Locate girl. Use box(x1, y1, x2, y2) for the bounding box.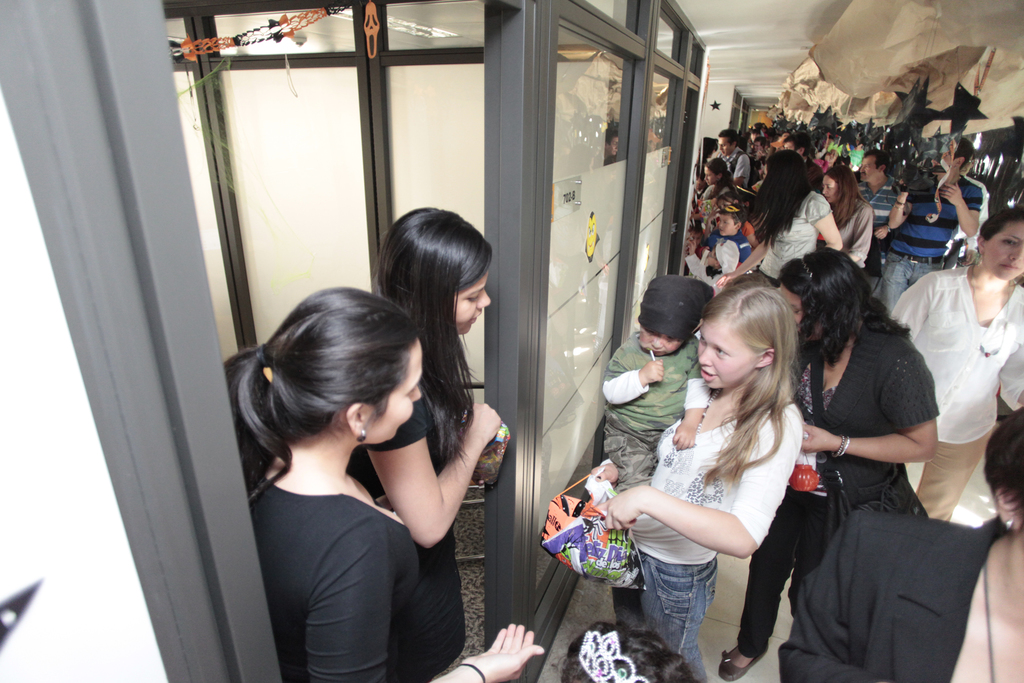
box(815, 167, 875, 269).
